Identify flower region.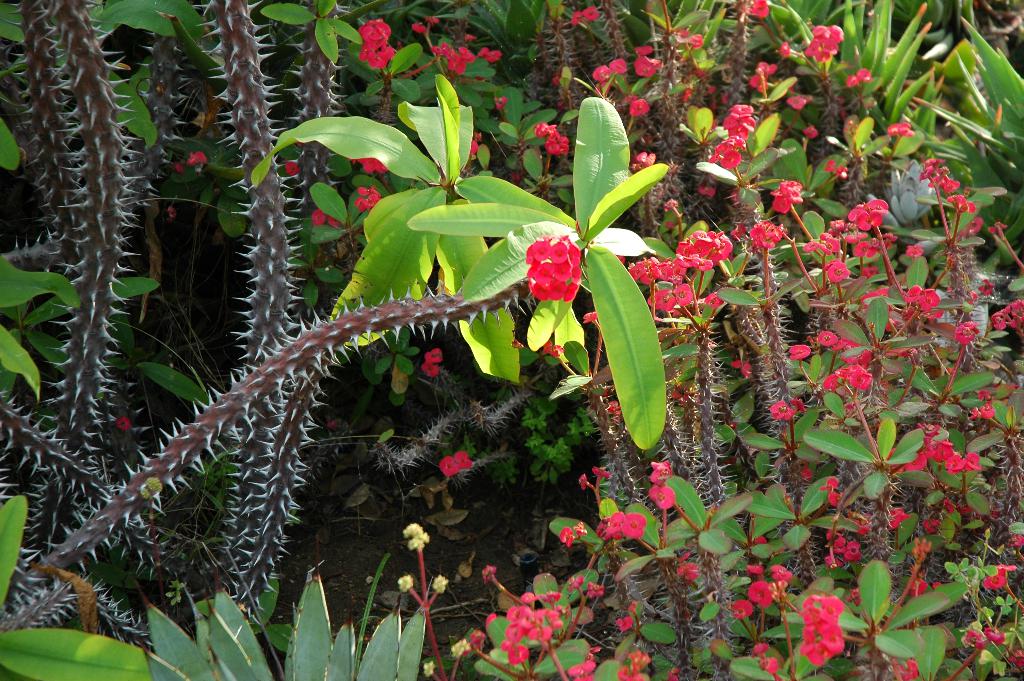
Region: x1=535 y1=123 x2=570 y2=159.
